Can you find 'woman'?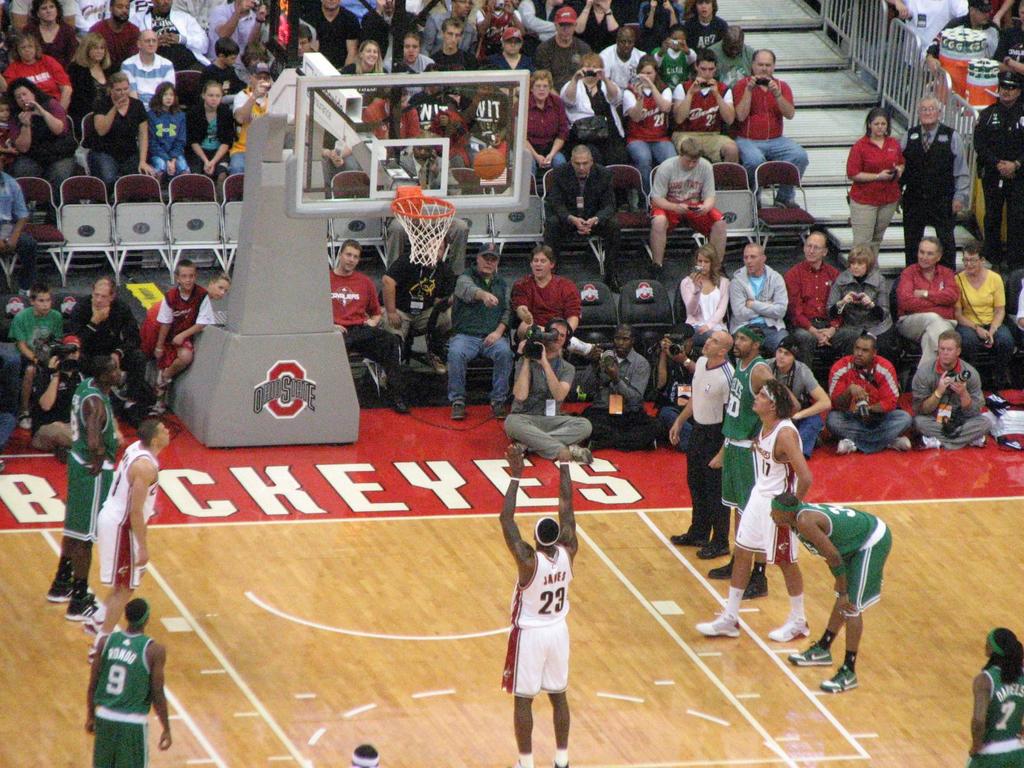
Yes, bounding box: {"left": 508, "top": 67, "right": 572, "bottom": 188}.
